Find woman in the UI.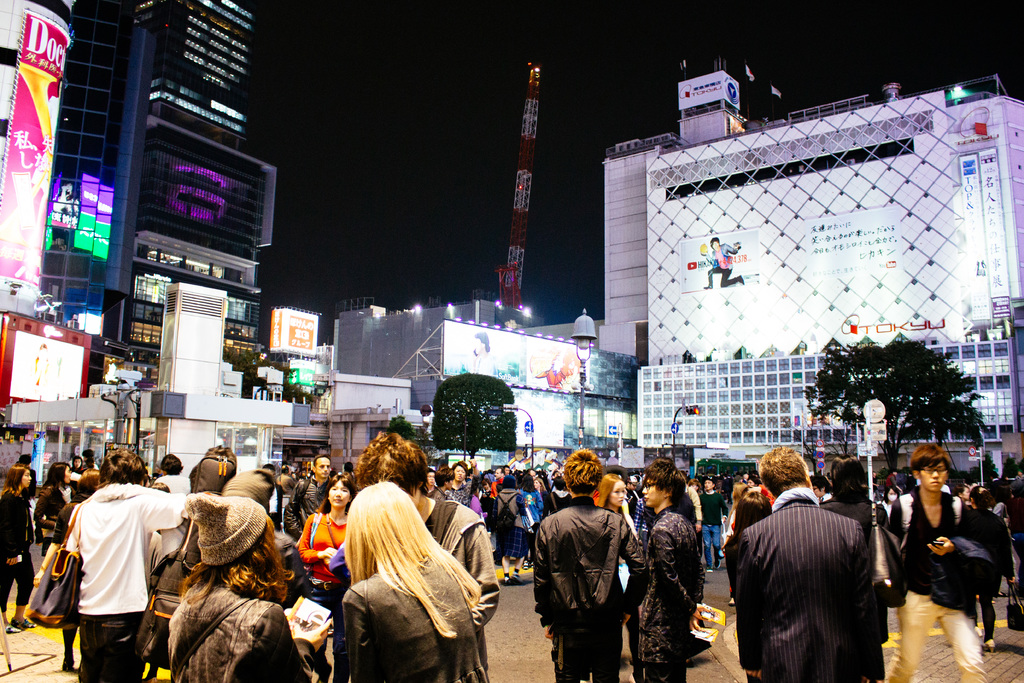
UI element at <bbox>173, 486, 310, 682</bbox>.
